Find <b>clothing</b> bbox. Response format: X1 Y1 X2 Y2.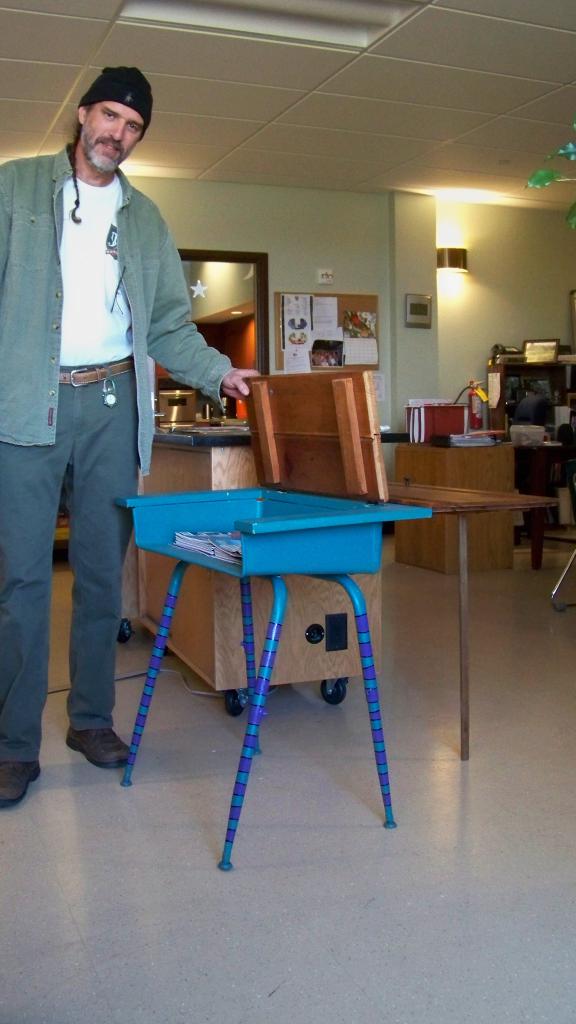
3 136 187 744.
